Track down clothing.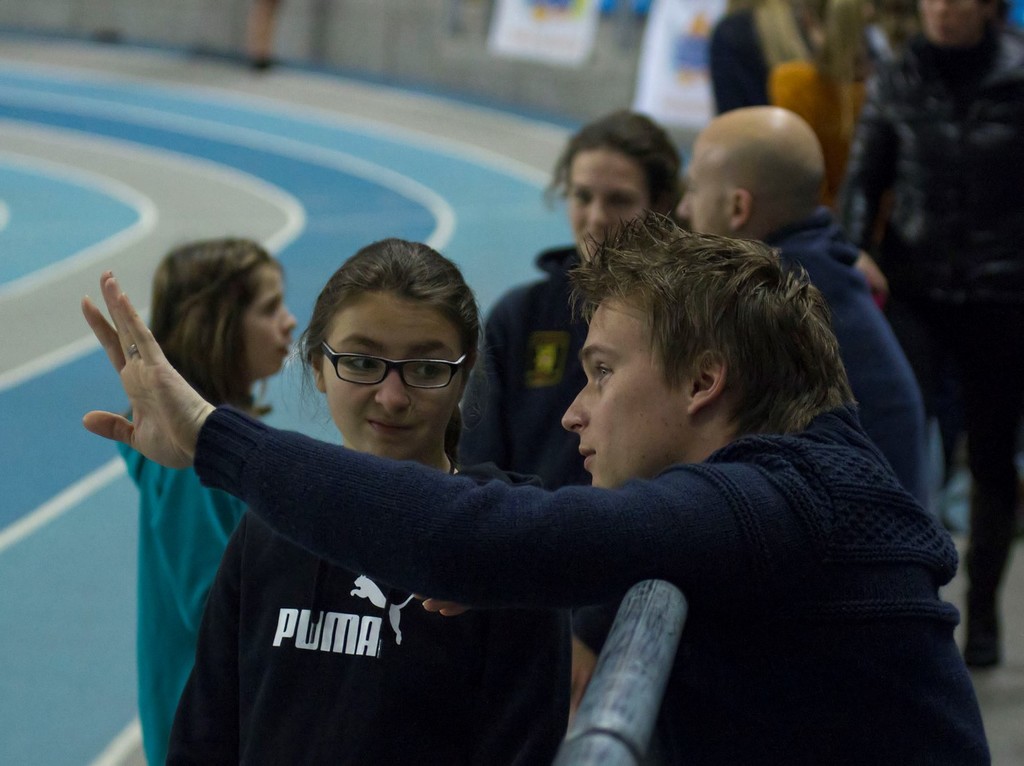
Tracked to [x1=474, y1=239, x2=611, y2=495].
